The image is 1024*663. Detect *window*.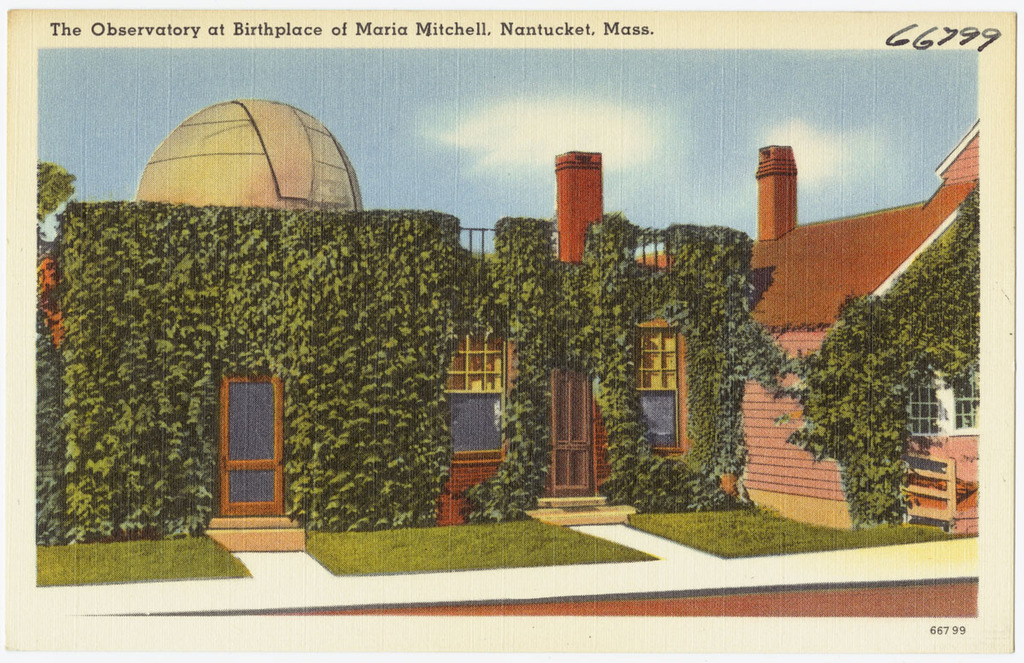
Detection: [x1=641, y1=331, x2=678, y2=389].
